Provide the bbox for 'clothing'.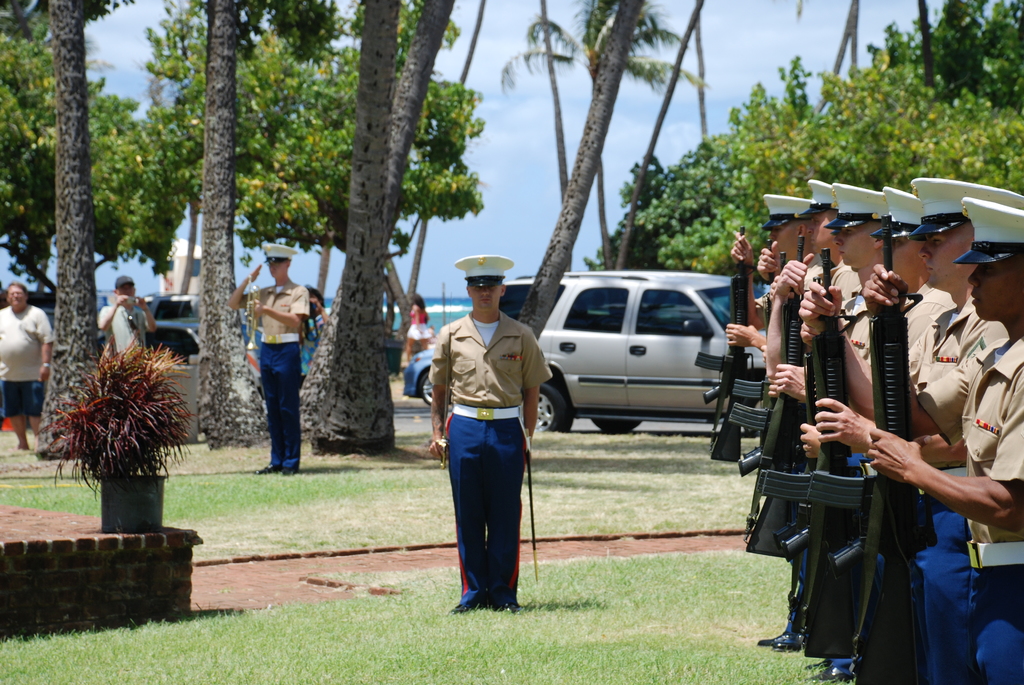
x1=776 y1=273 x2=845 y2=562.
